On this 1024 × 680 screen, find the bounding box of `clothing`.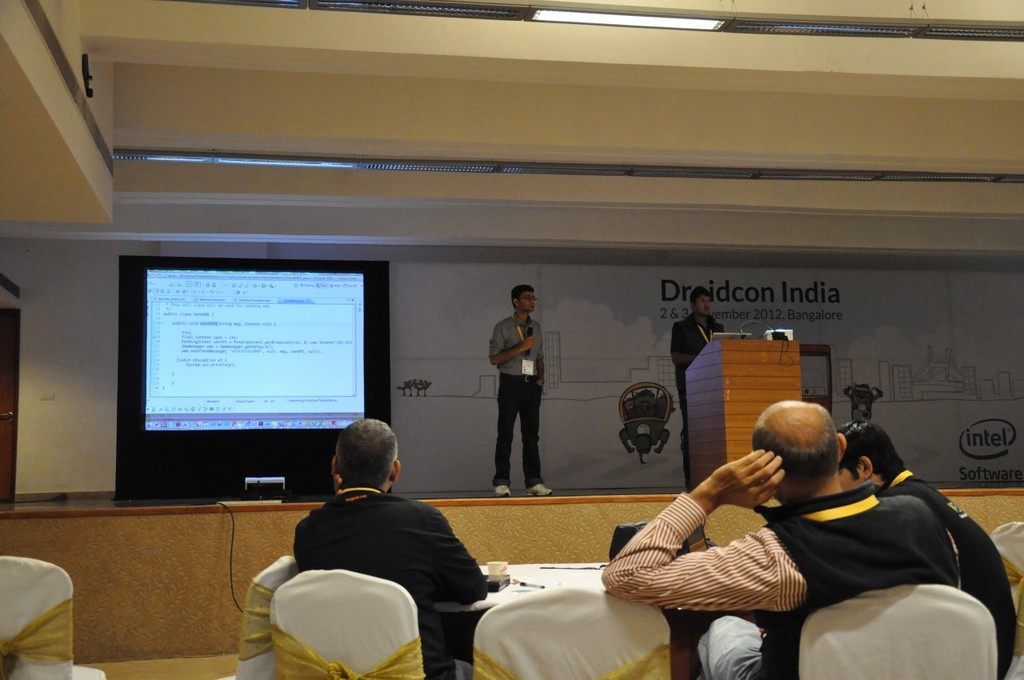
Bounding box: (x1=486, y1=311, x2=541, y2=486).
